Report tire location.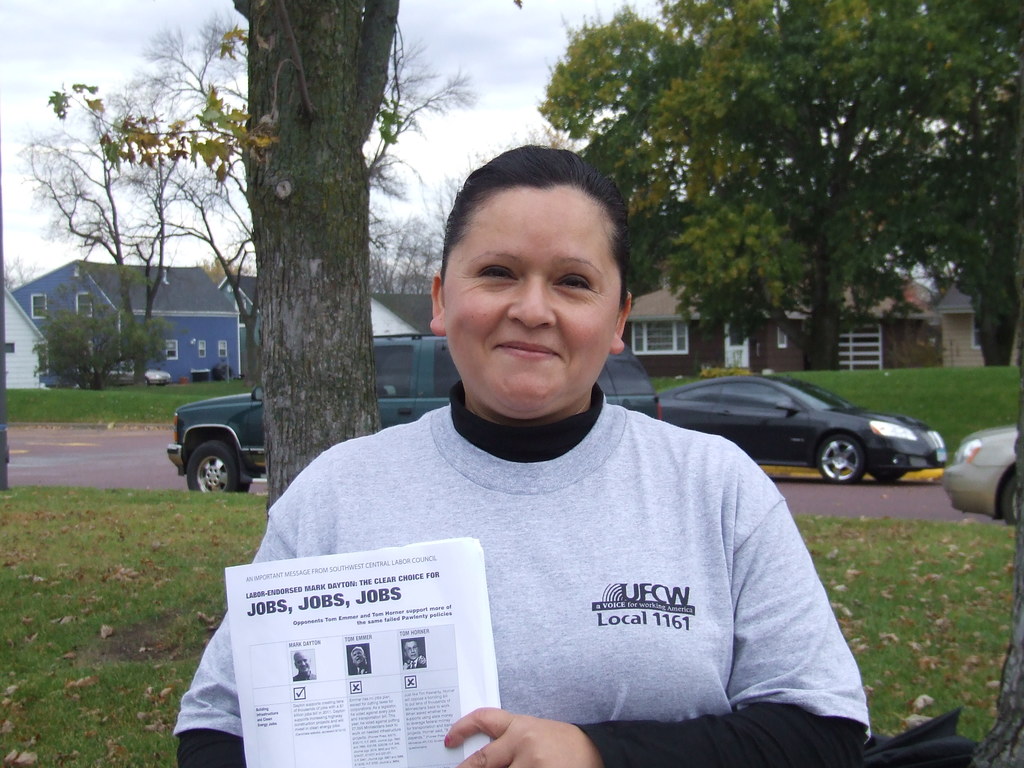
Report: select_region(999, 468, 1023, 528).
